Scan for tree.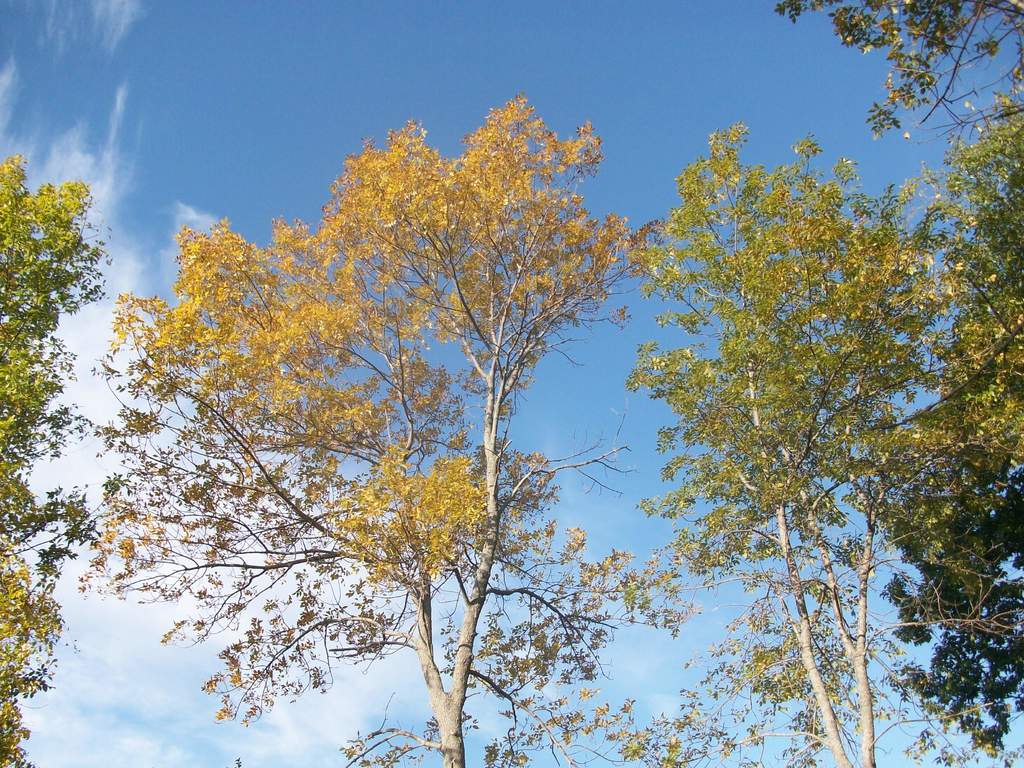
Scan result: x1=607 y1=95 x2=965 y2=761.
